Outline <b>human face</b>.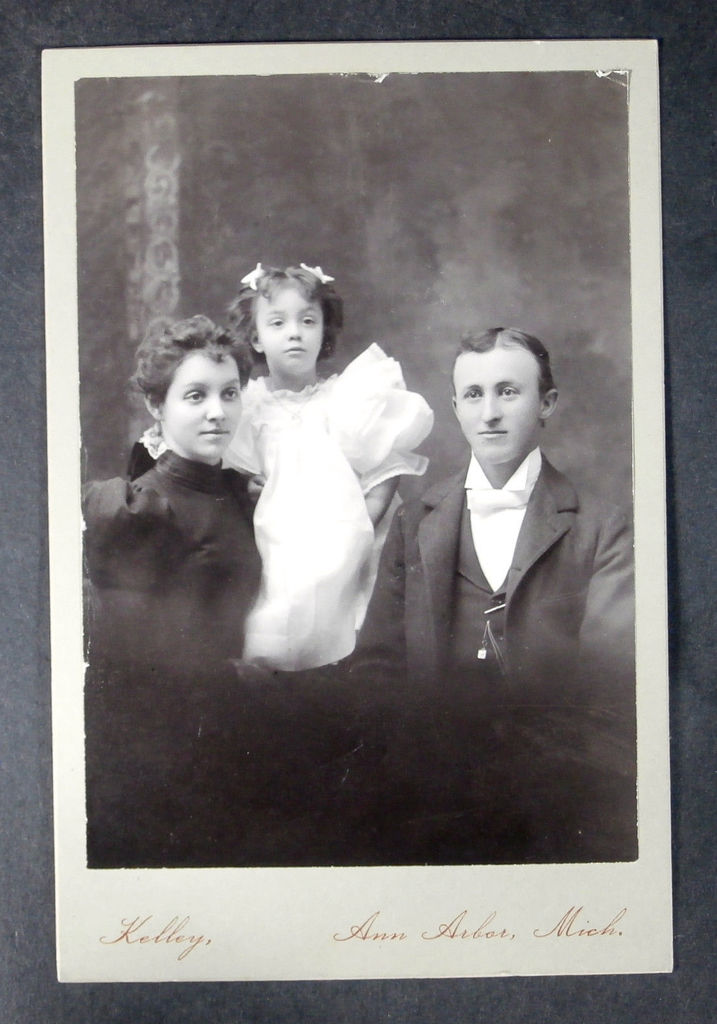
Outline: 453,354,544,464.
